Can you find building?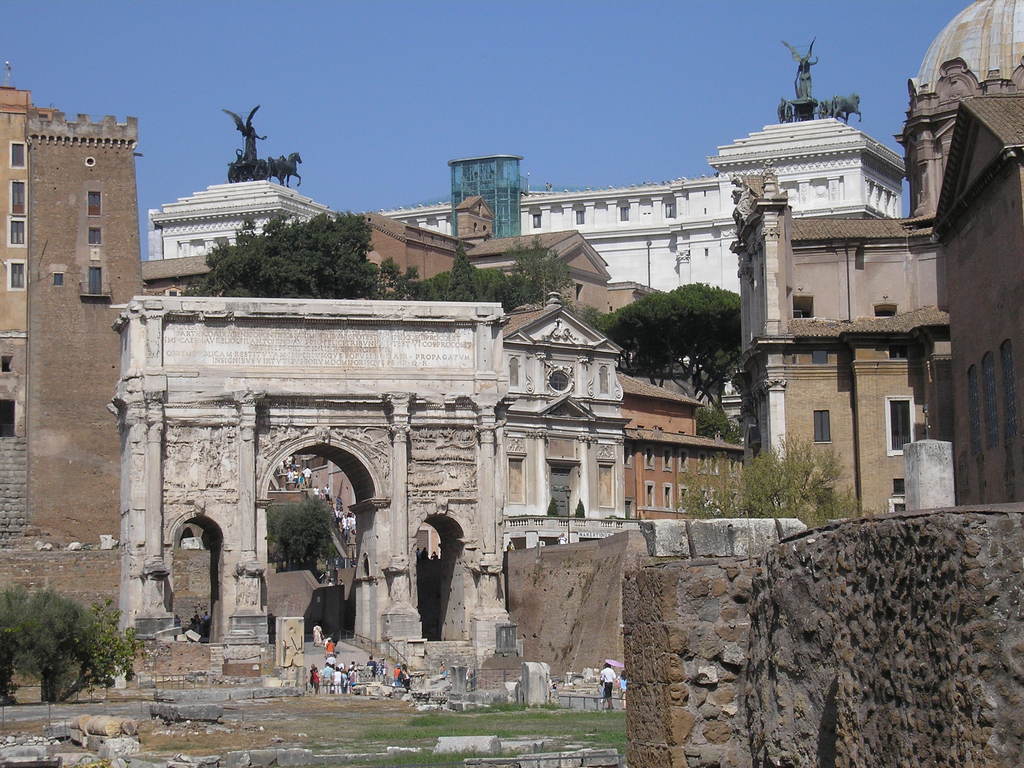
Yes, bounding box: (147, 36, 908, 296).
